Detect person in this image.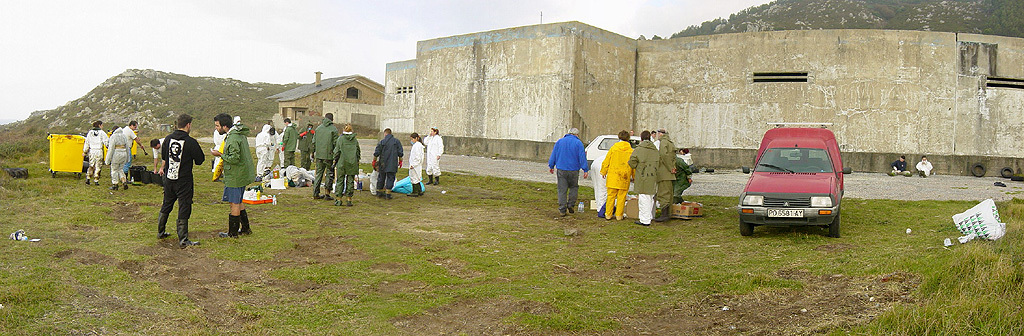
Detection: x1=382, y1=125, x2=402, y2=199.
